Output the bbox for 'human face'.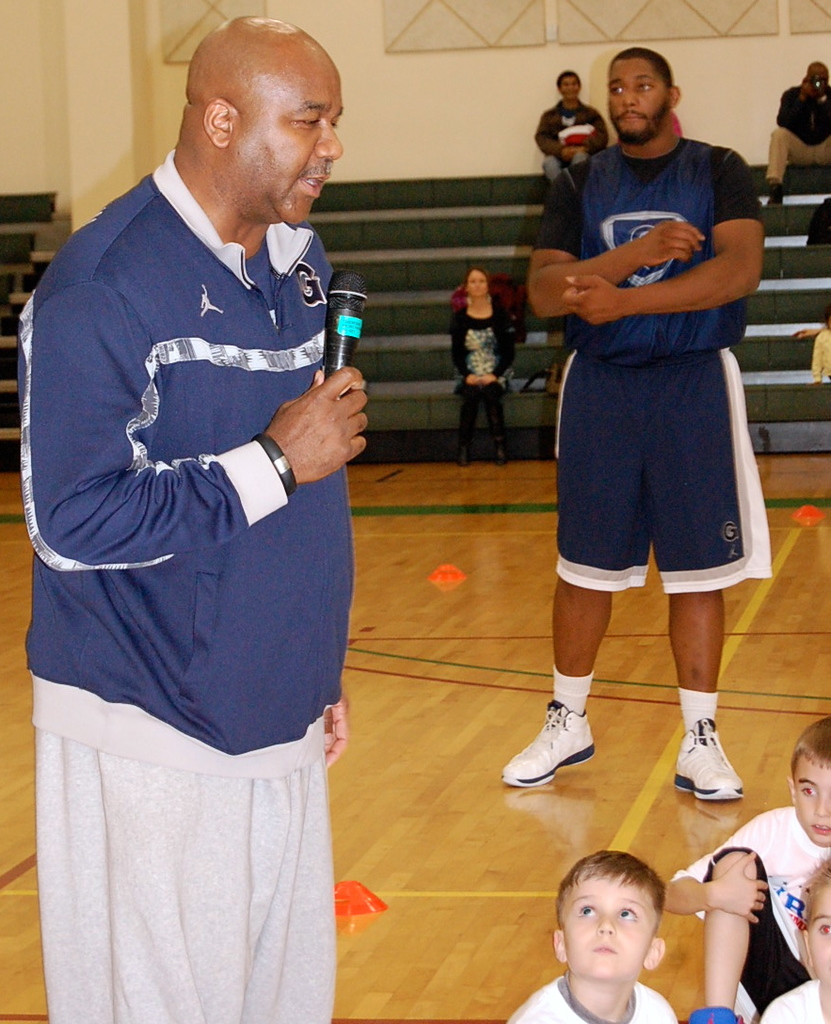
x1=608 y1=57 x2=666 y2=148.
